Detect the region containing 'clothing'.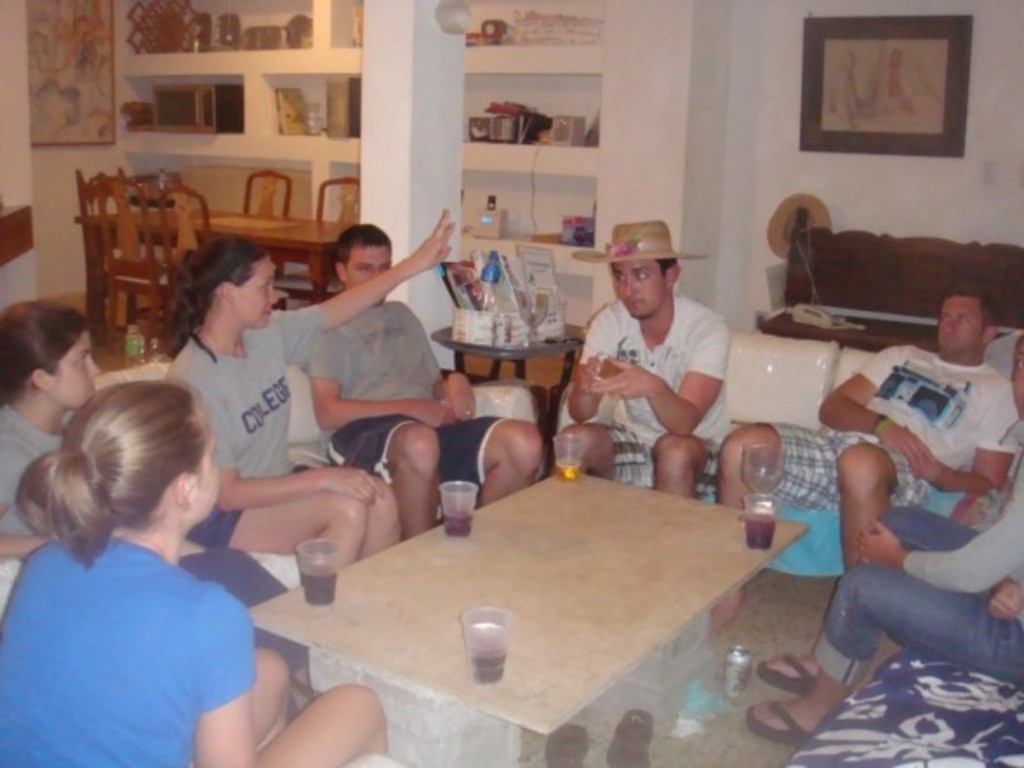
select_region(807, 500, 1019, 685).
